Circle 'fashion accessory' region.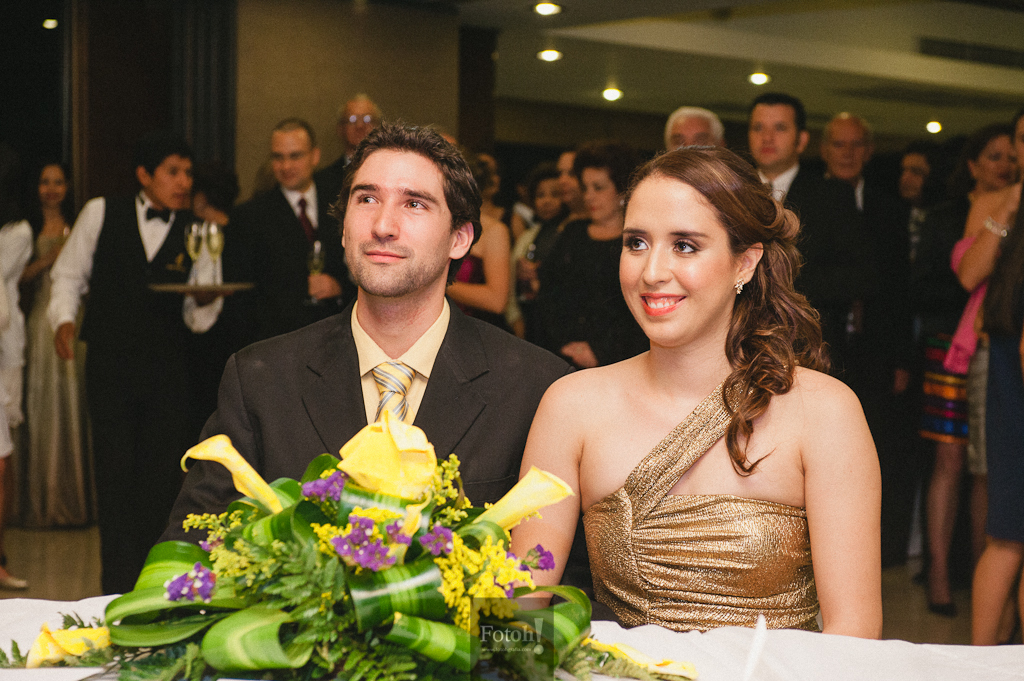
Region: 732:276:743:293.
